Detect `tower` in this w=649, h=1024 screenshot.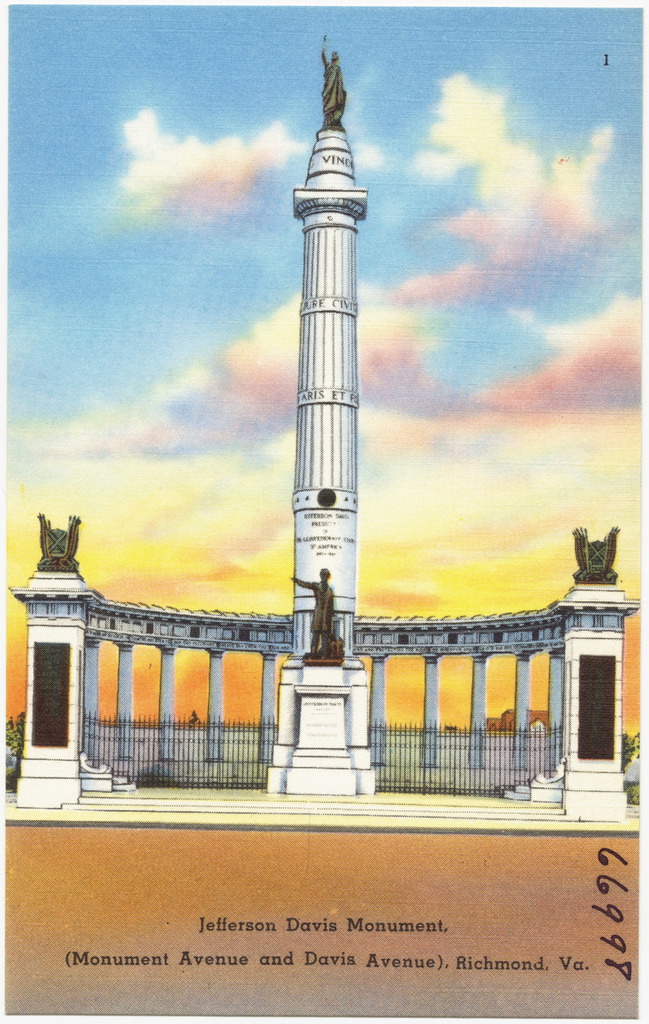
Detection: <bbox>261, 58, 383, 797</bbox>.
